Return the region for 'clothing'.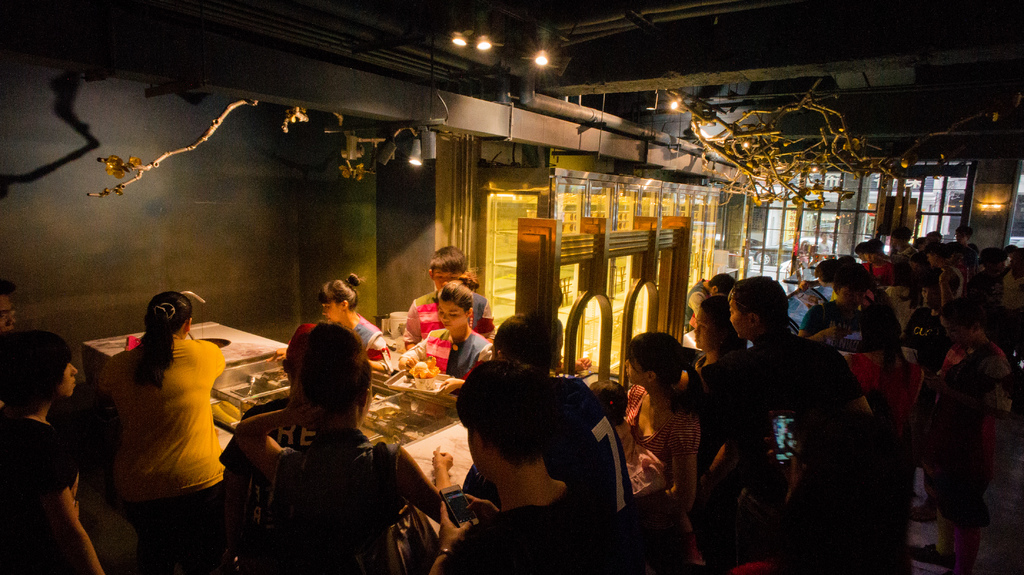
locate(408, 293, 495, 340).
